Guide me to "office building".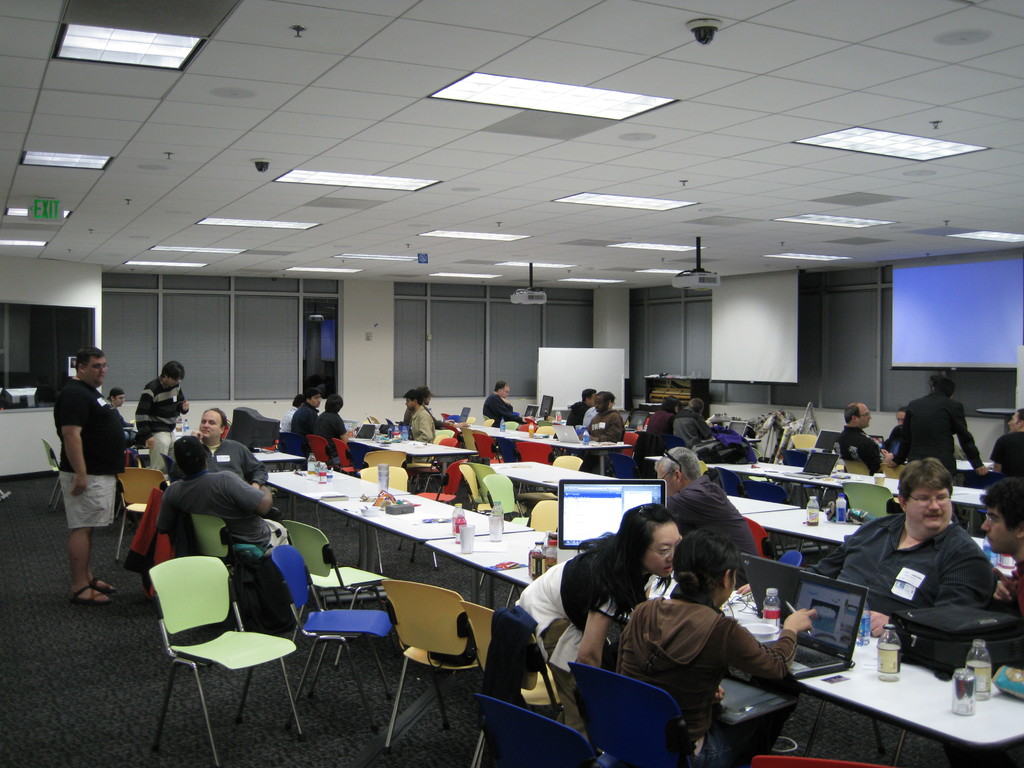
Guidance: rect(64, 0, 977, 762).
